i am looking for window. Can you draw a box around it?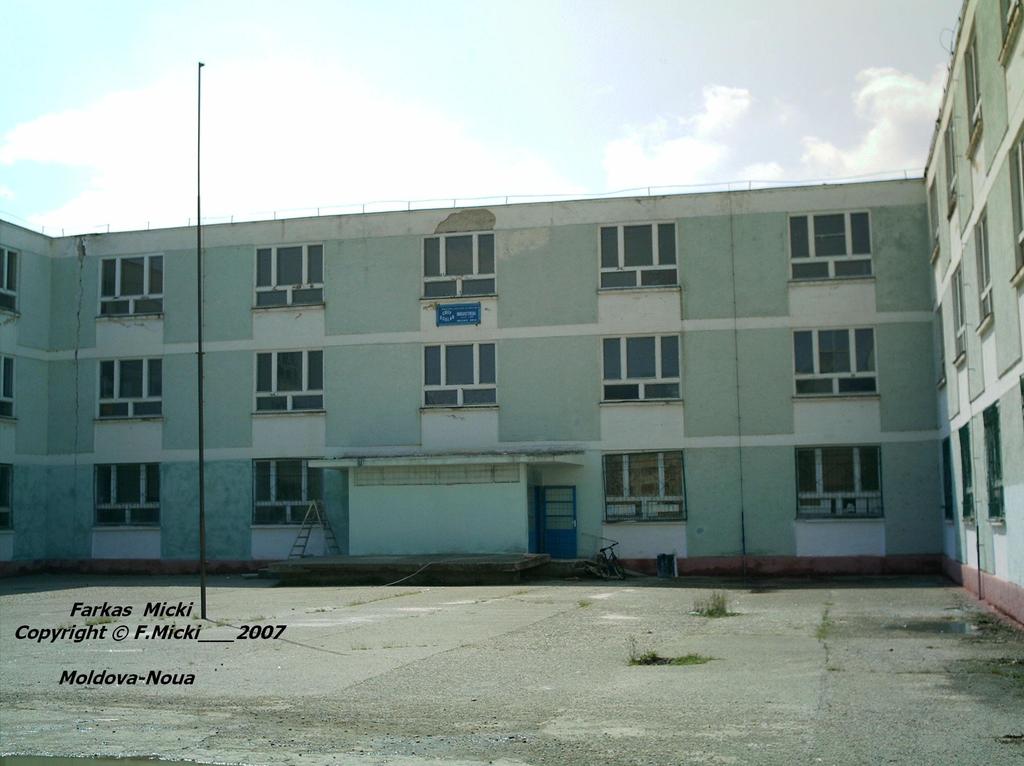
Sure, the bounding box is detection(0, 230, 27, 321).
